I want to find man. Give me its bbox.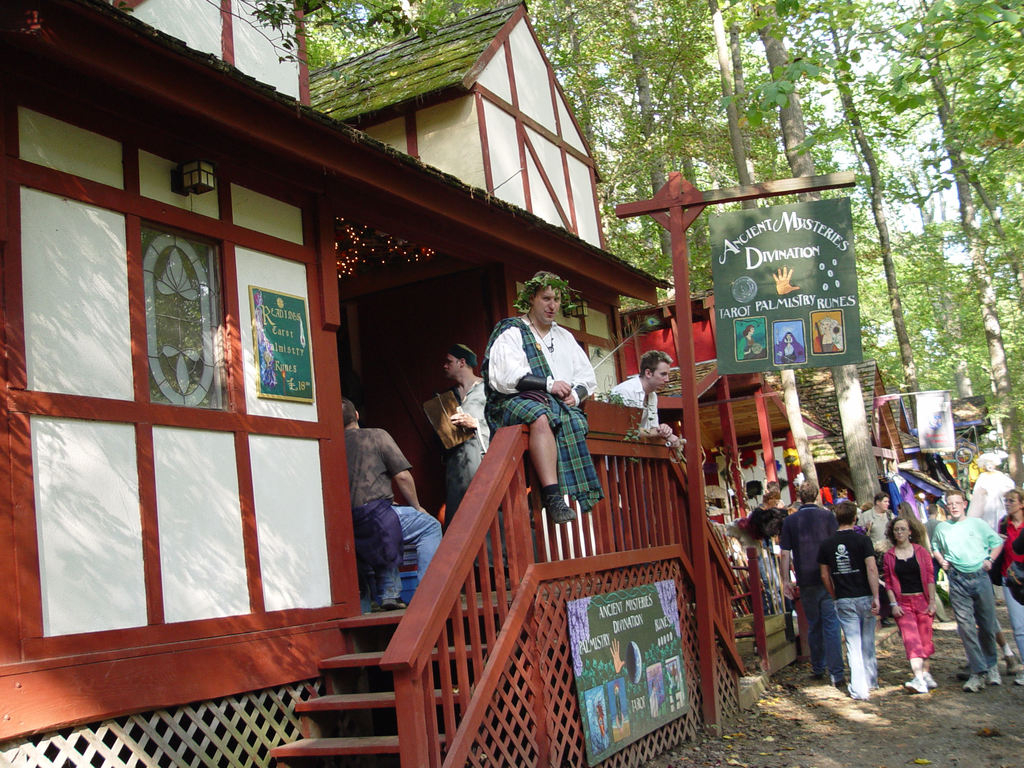
locate(778, 477, 838, 694).
